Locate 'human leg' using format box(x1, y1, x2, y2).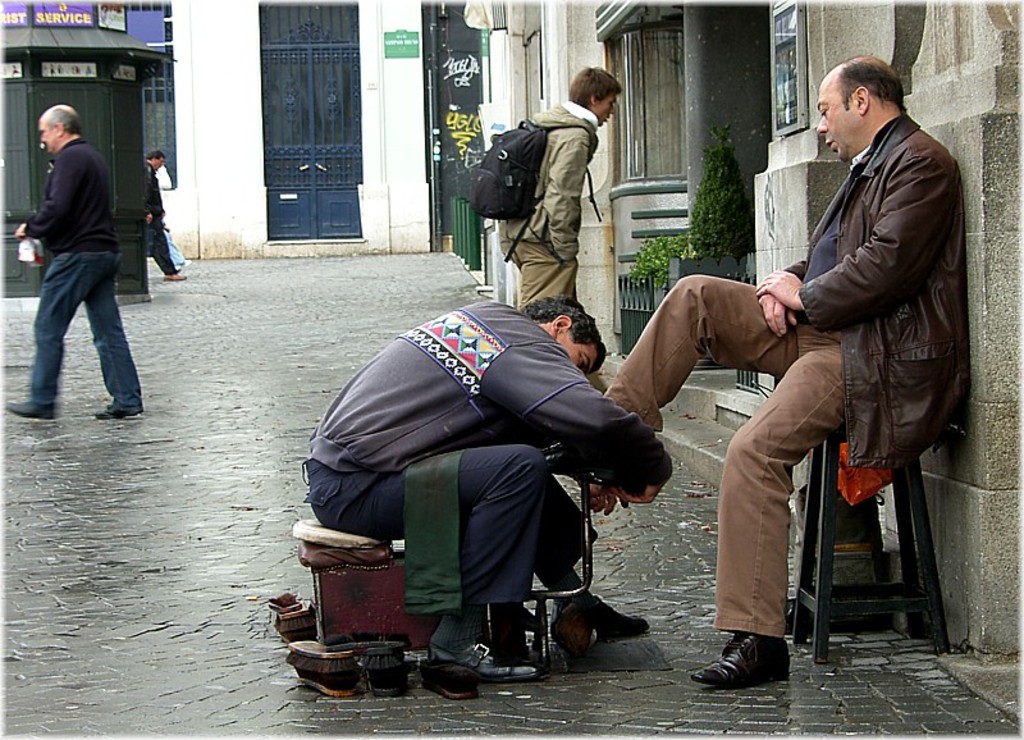
box(148, 221, 188, 280).
